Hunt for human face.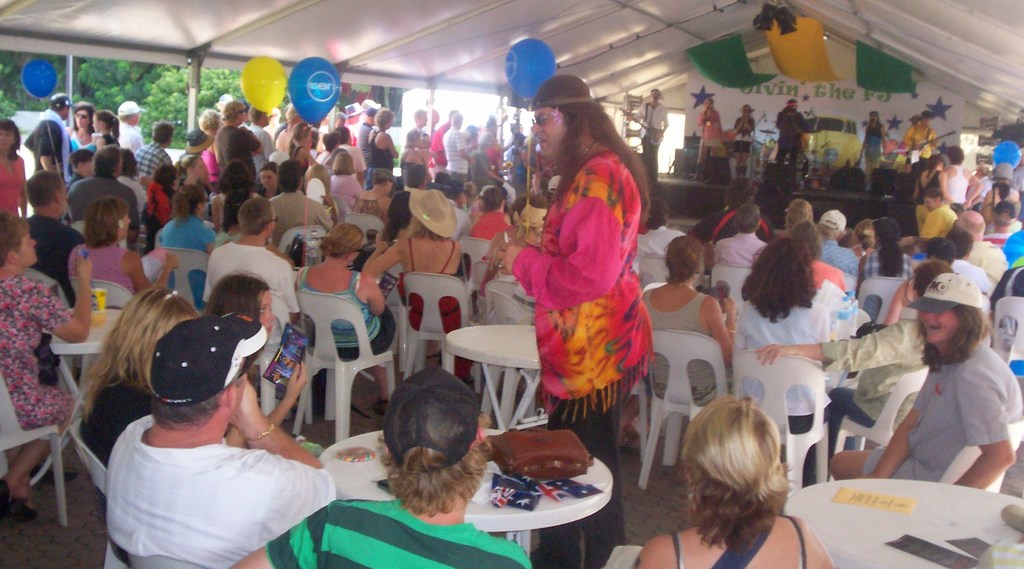
Hunted down at x1=921 y1=198 x2=936 y2=213.
